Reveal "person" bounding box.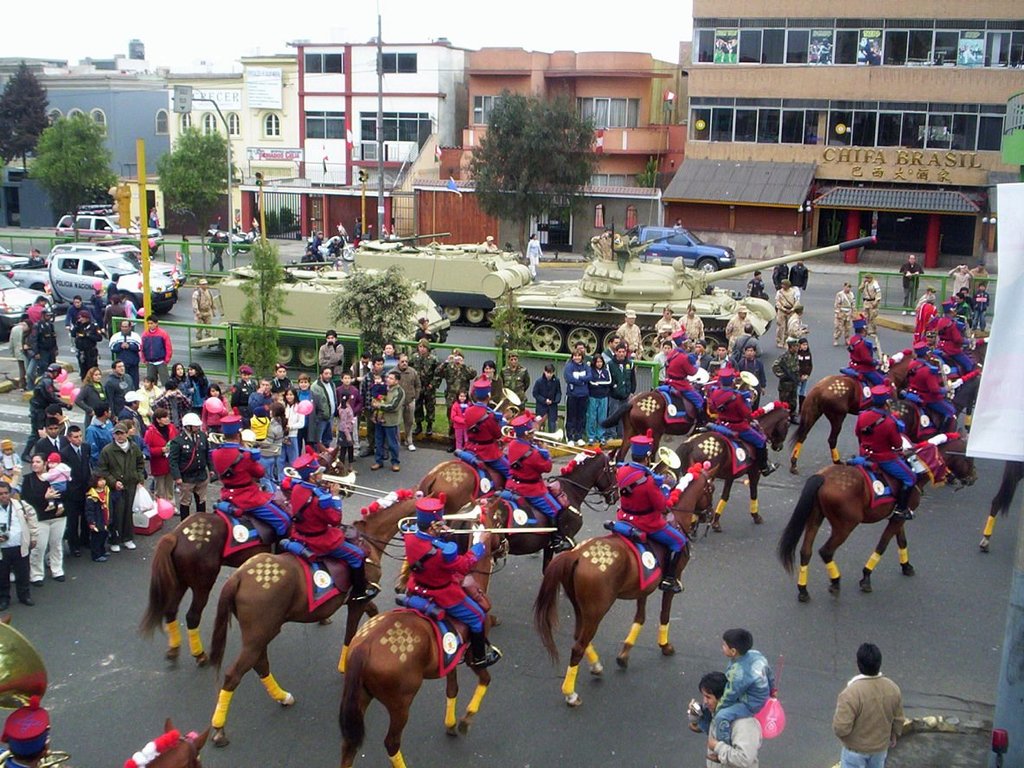
Revealed: 913:284:938:305.
